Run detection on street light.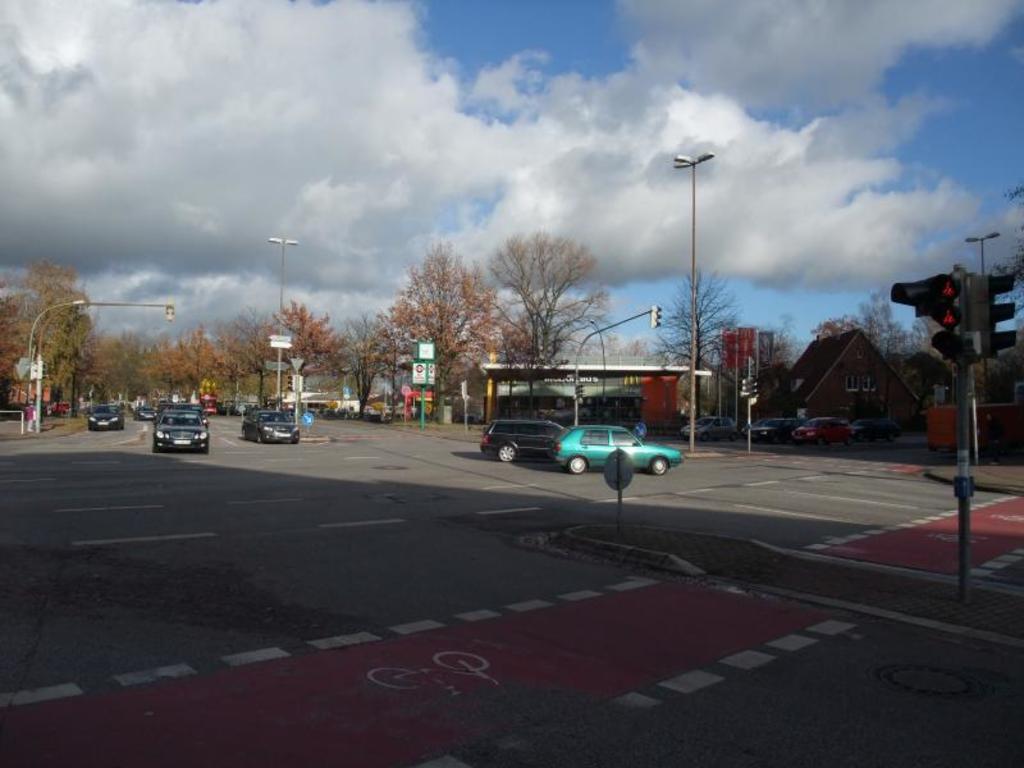
Result: detection(672, 152, 714, 451).
